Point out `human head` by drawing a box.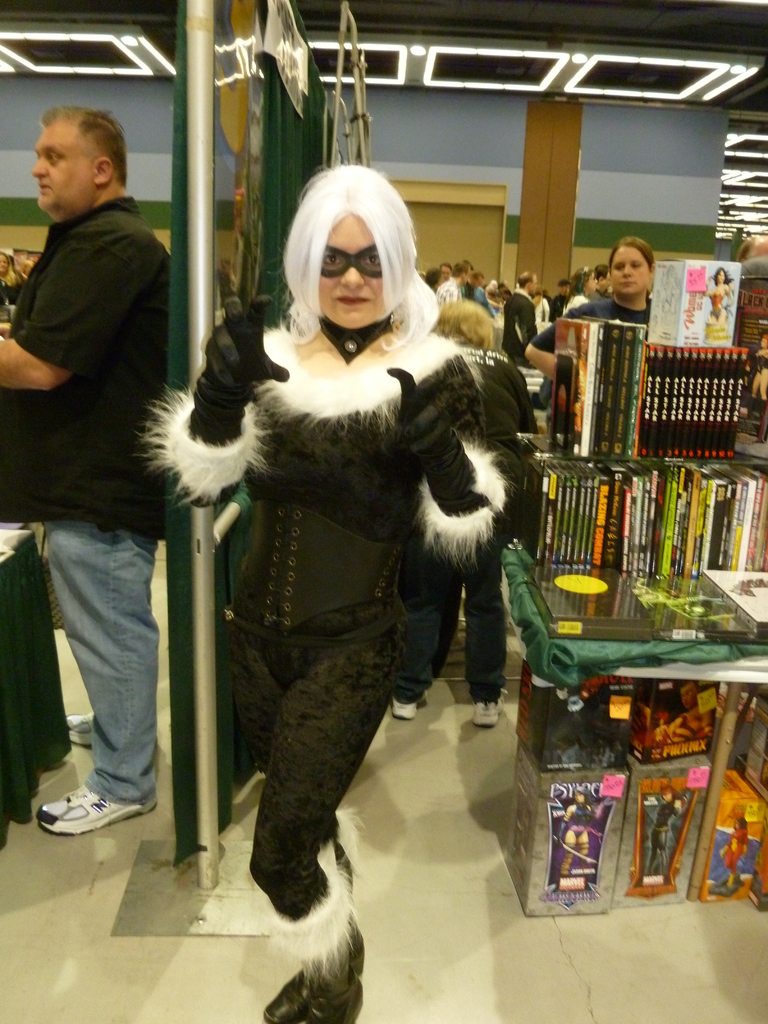
select_region(571, 790, 588, 809).
